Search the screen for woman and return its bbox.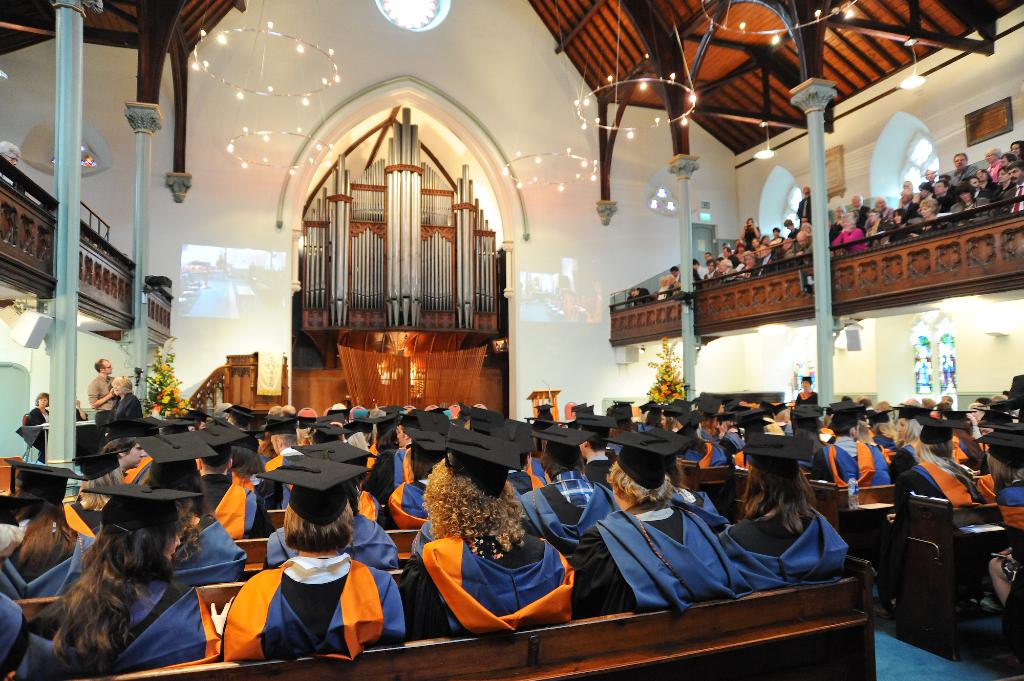
Found: 980, 145, 1004, 185.
